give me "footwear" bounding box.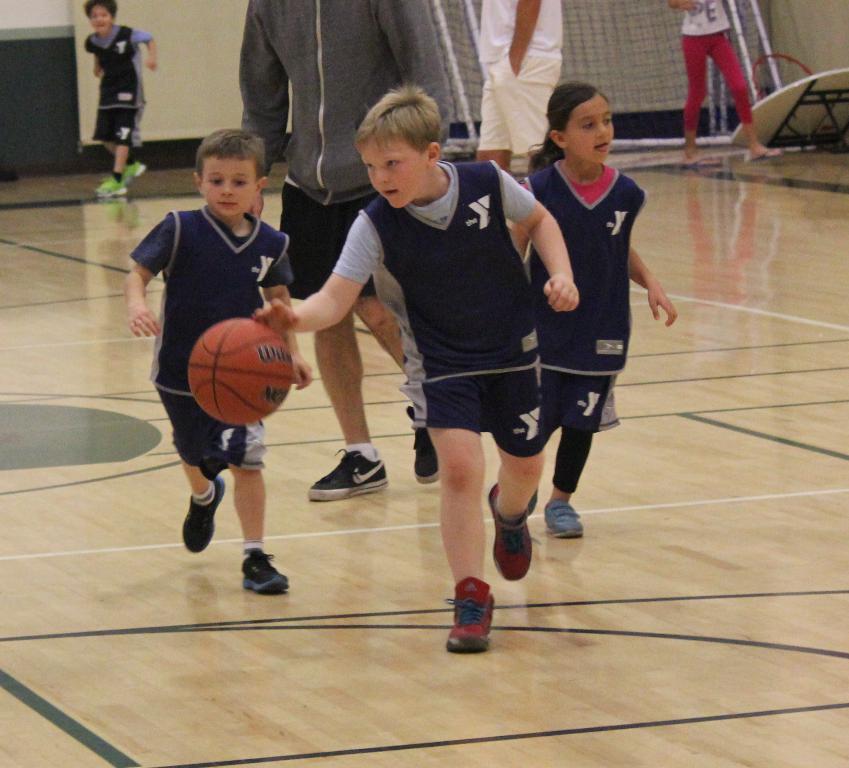
bbox(441, 584, 506, 659).
